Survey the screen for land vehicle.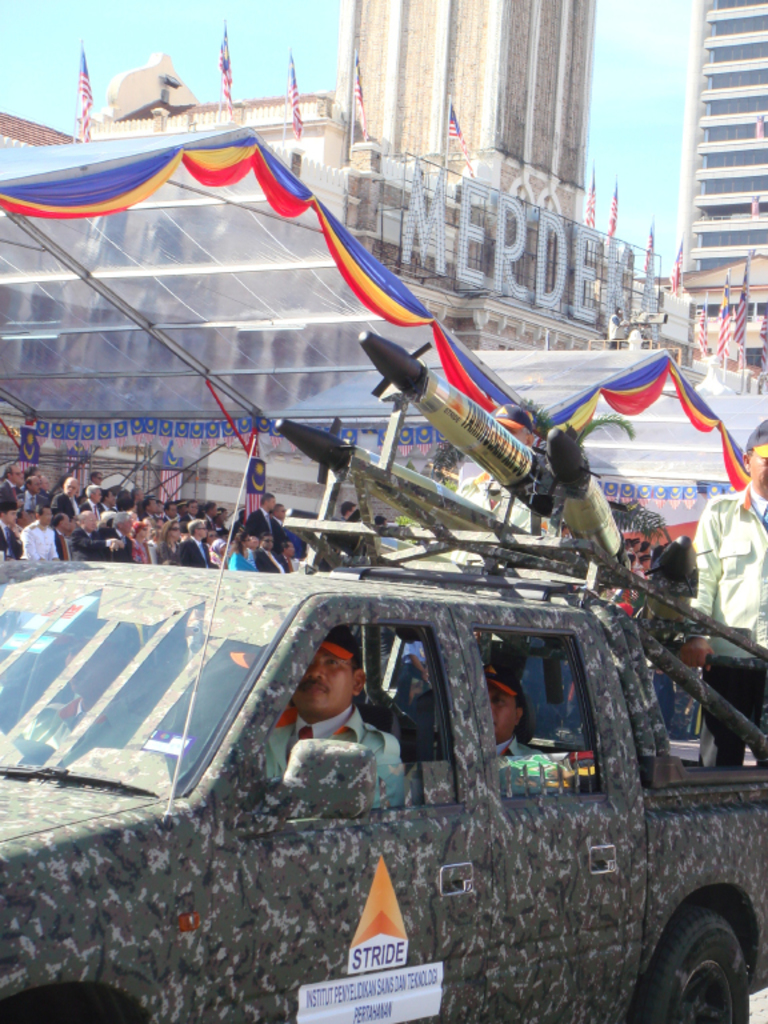
Survey found: Rect(0, 336, 767, 1023).
